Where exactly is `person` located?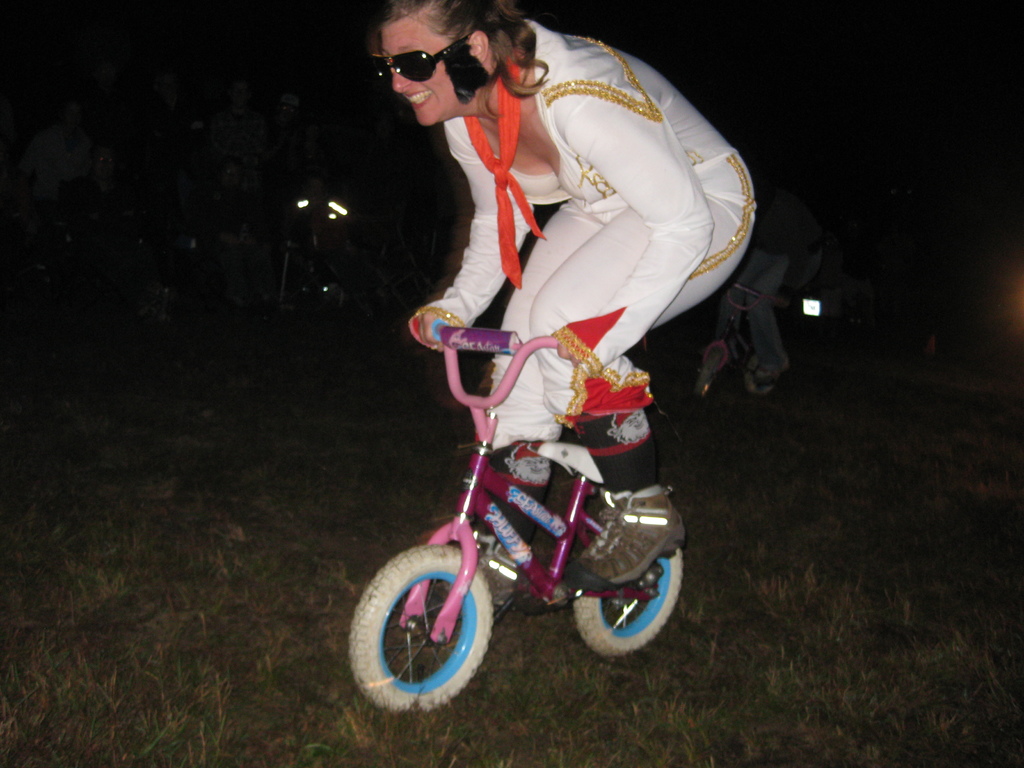
Its bounding box is <region>406, 0, 740, 591</region>.
